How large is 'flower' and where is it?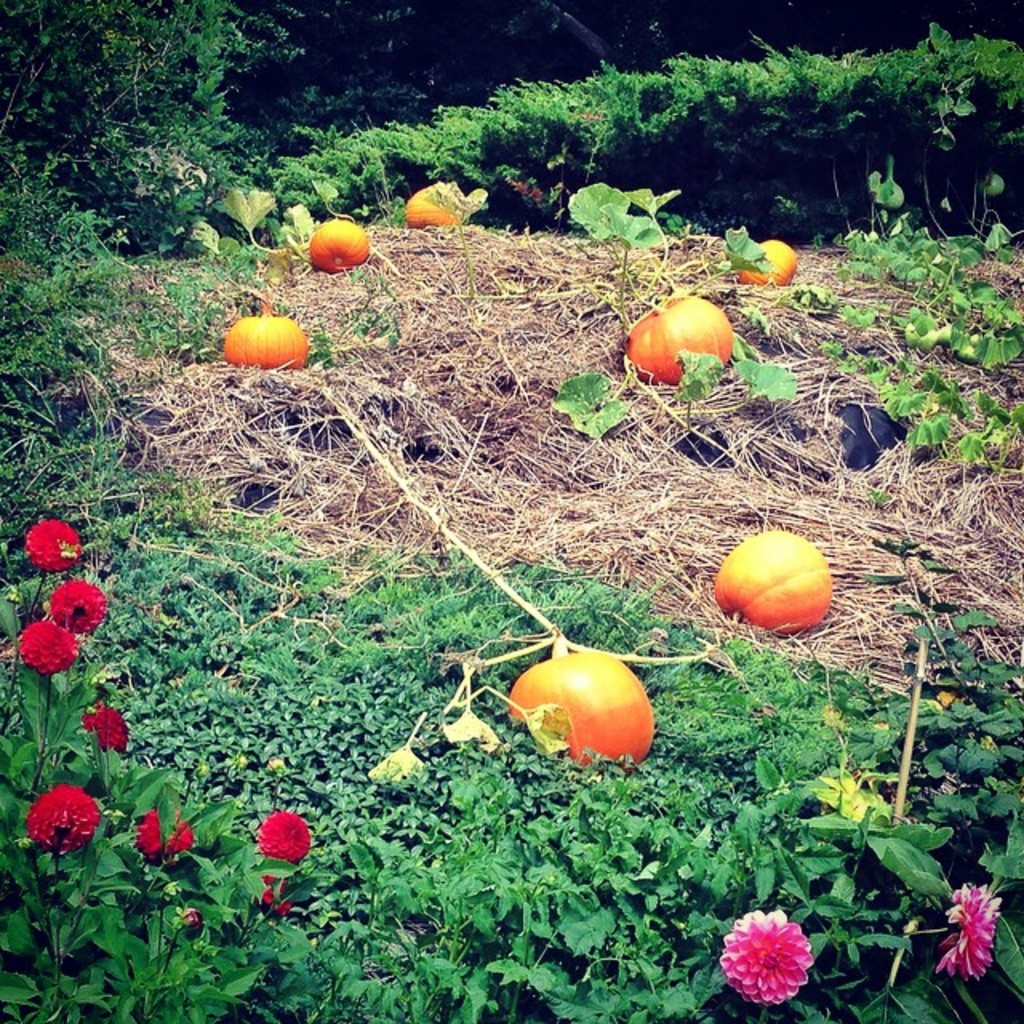
Bounding box: 26 787 94 843.
